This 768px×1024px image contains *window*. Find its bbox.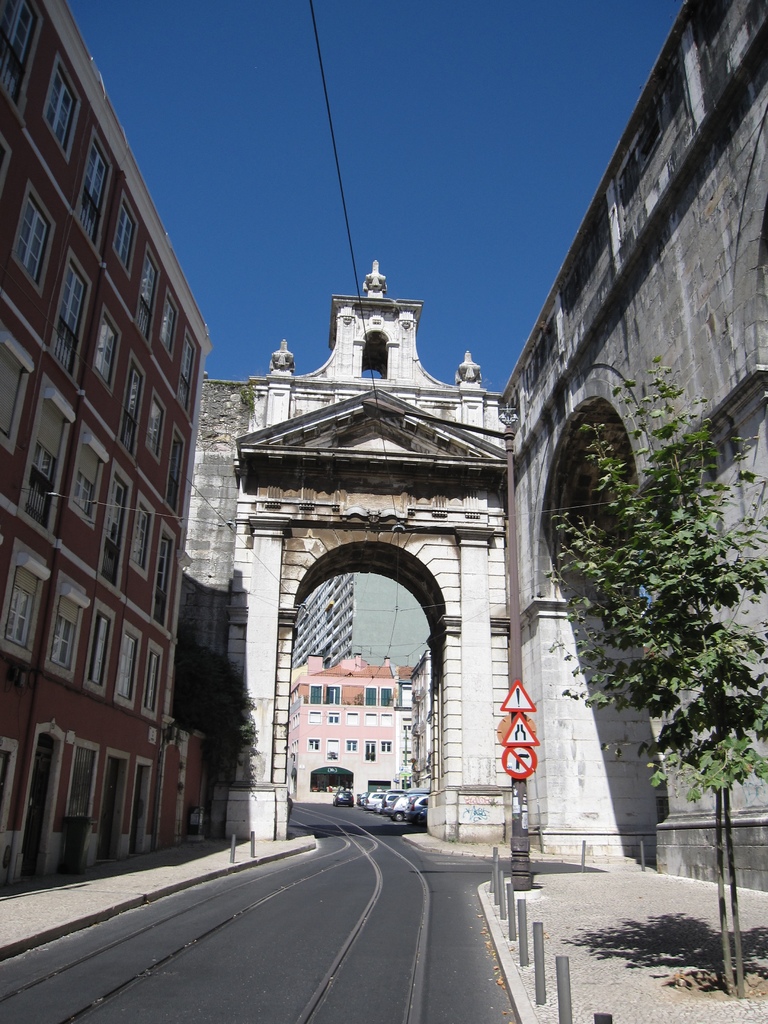
pyautogui.locateOnScreen(167, 424, 183, 510).
